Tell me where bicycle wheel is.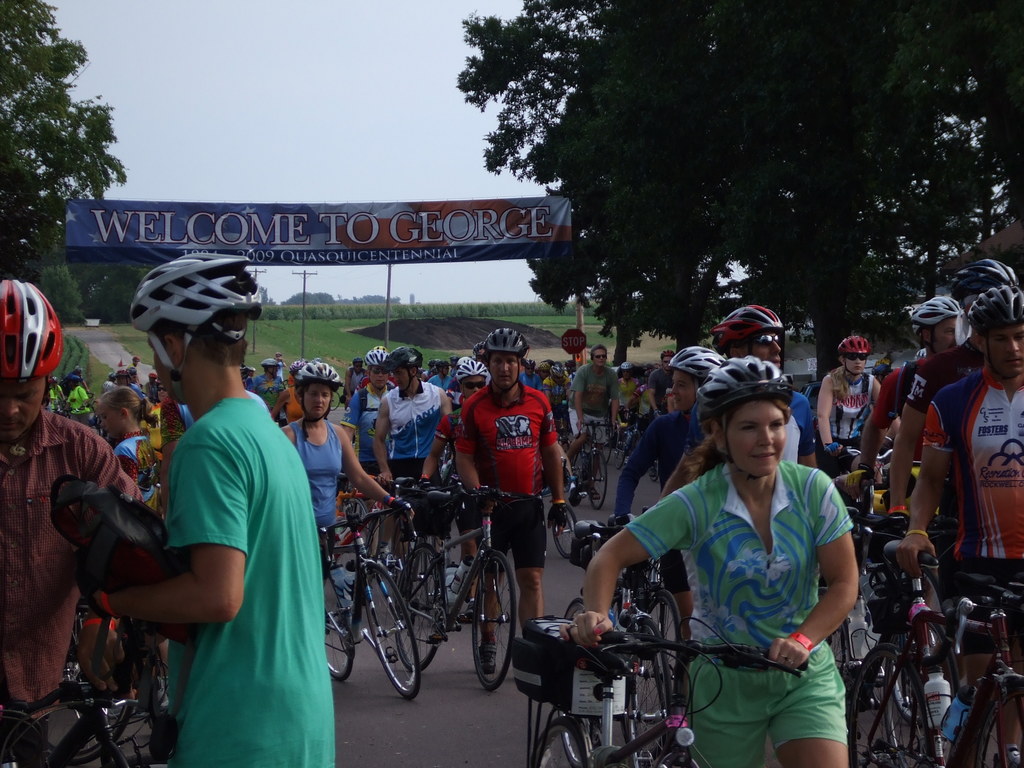
bicycle wheel is at [586, 451, 613, 508].
